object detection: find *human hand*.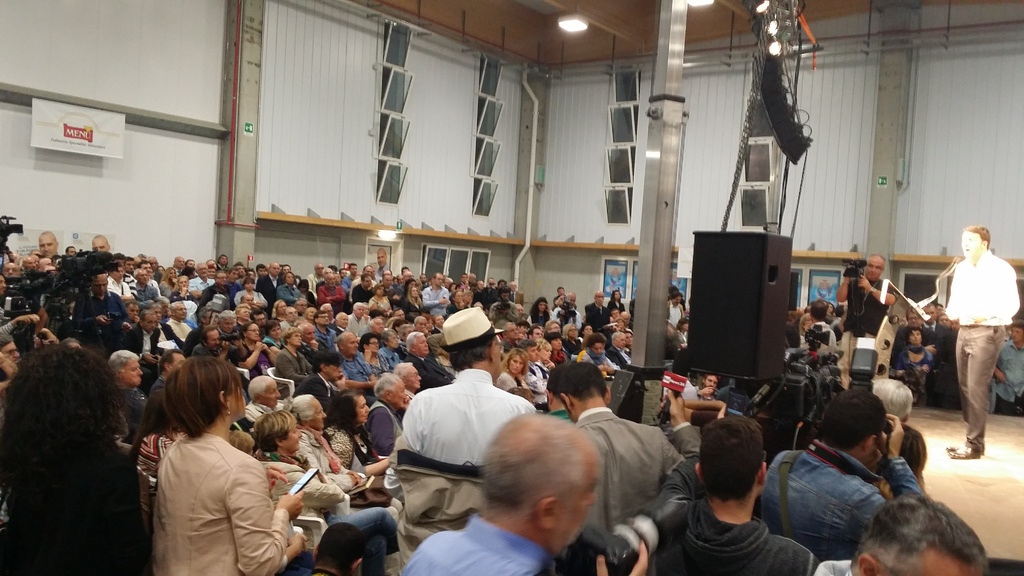
l=920, t=363, r=931, b=373.
